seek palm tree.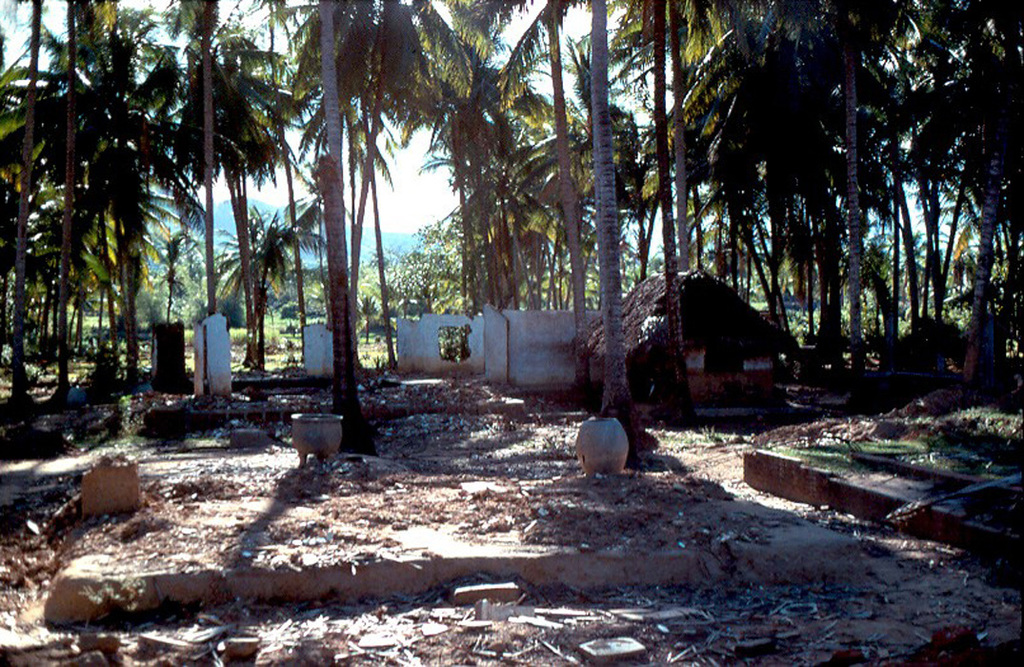
crop(581, 0, 775, 319).
